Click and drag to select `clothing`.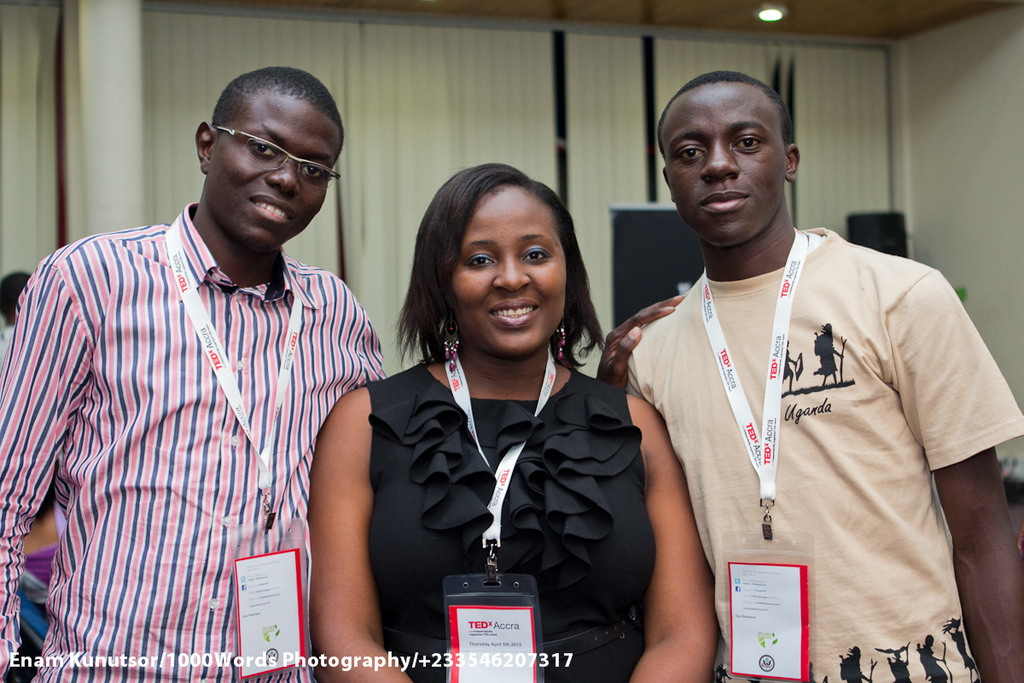
Selection: box(370, 360, 649, 682).
